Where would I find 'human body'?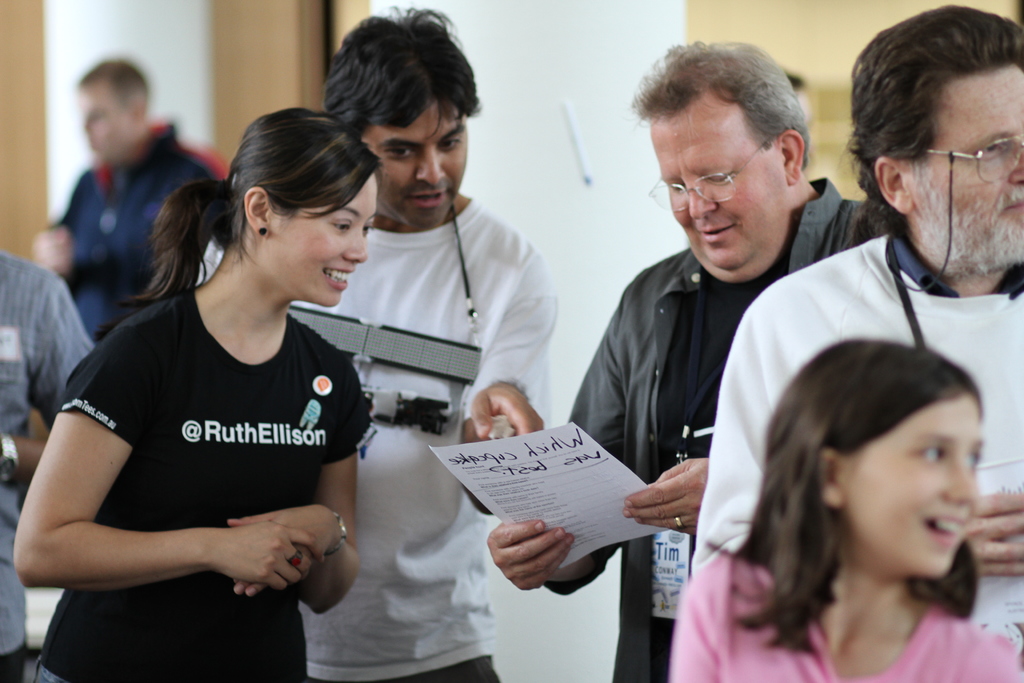
At BBox(485, 208, 900, 682).
